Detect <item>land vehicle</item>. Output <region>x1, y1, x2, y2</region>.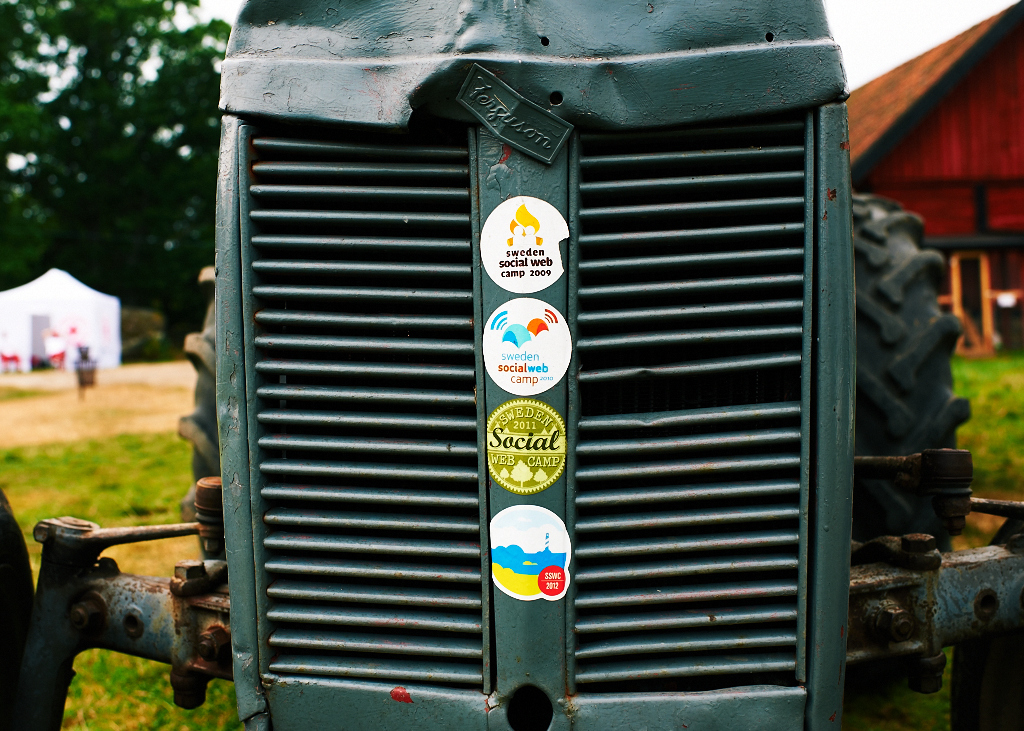
<region>0, 0, 1023, 730</region>.
